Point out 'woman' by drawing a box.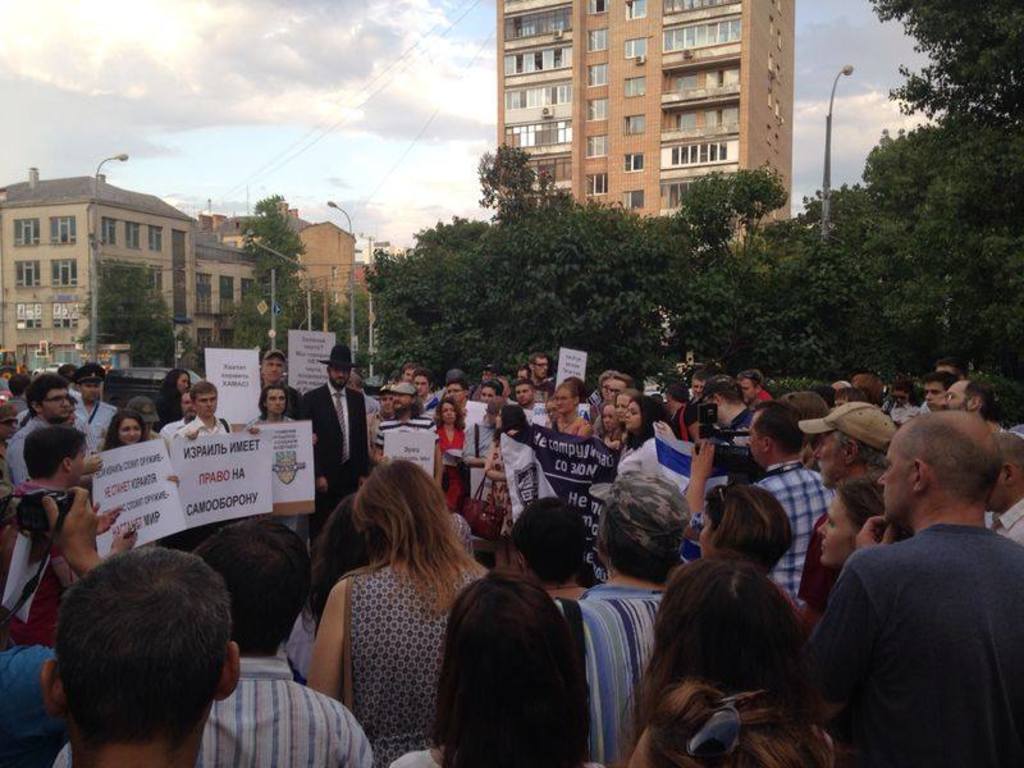
box(151, 370, 195, 436).
